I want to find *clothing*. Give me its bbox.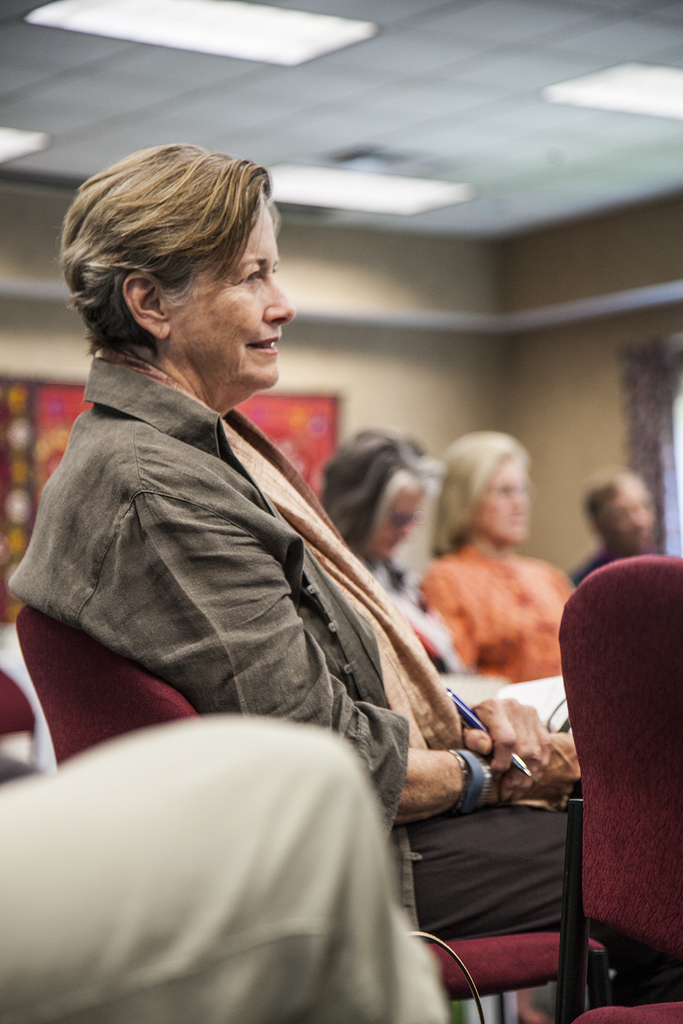
416,552,579,689.
